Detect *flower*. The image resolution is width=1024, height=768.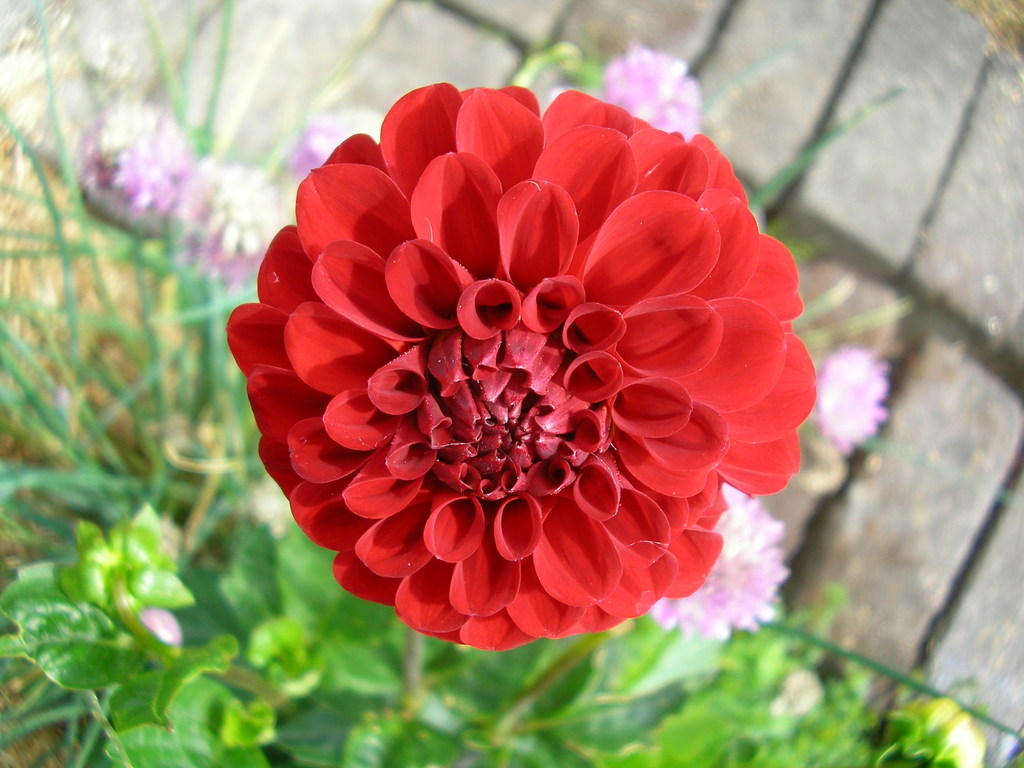
814:351:893:458.
